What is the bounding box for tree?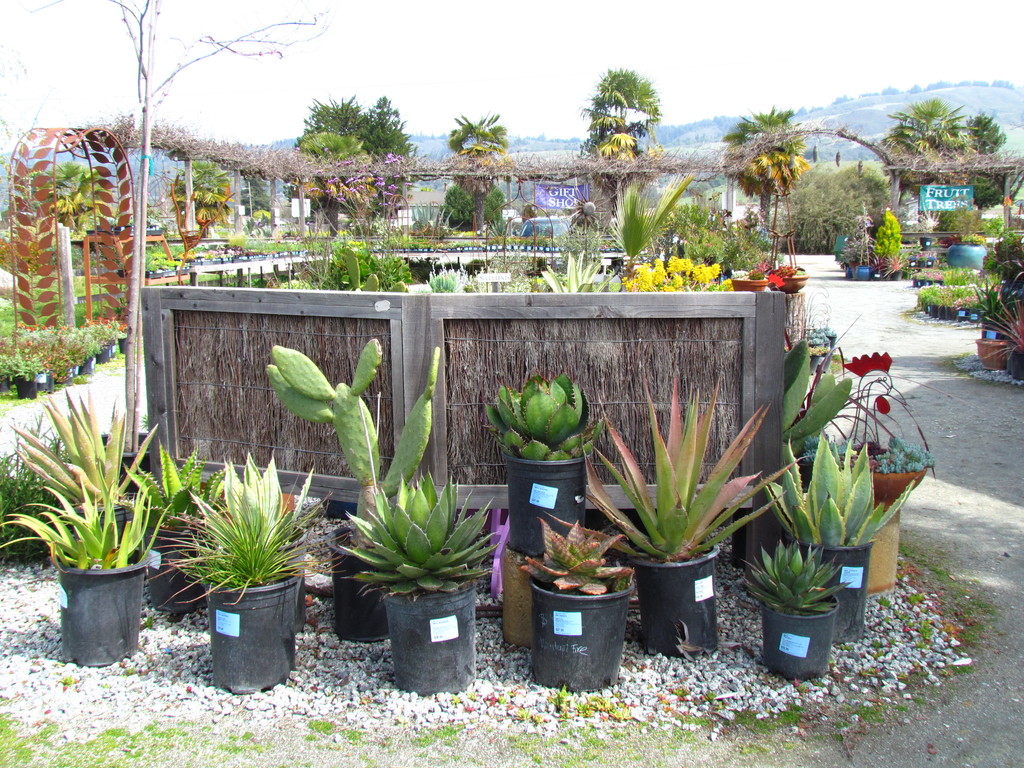
(956, 105, 1007, 161).
